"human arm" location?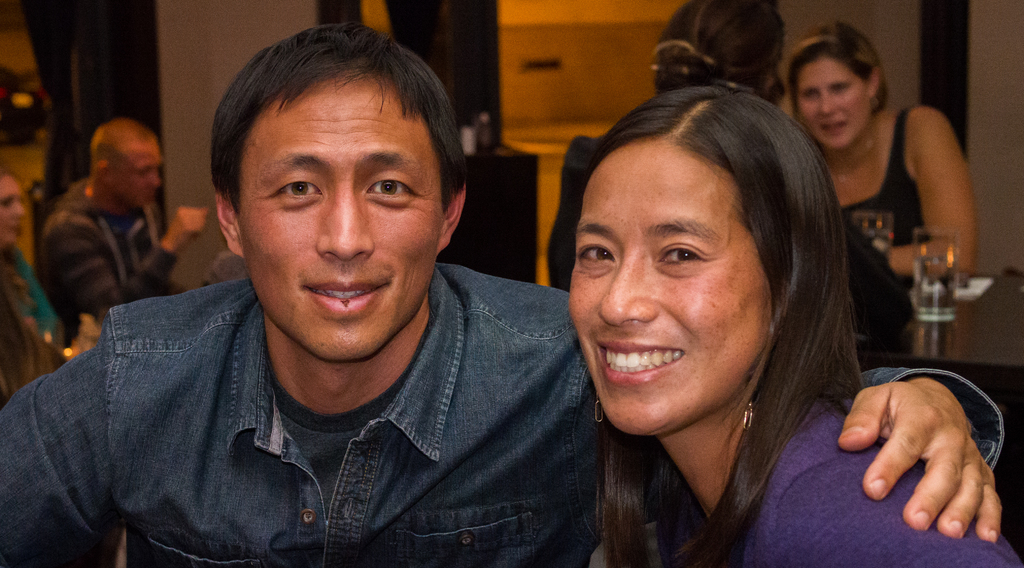
x1=67, y1=290, x2=105, y2=360
